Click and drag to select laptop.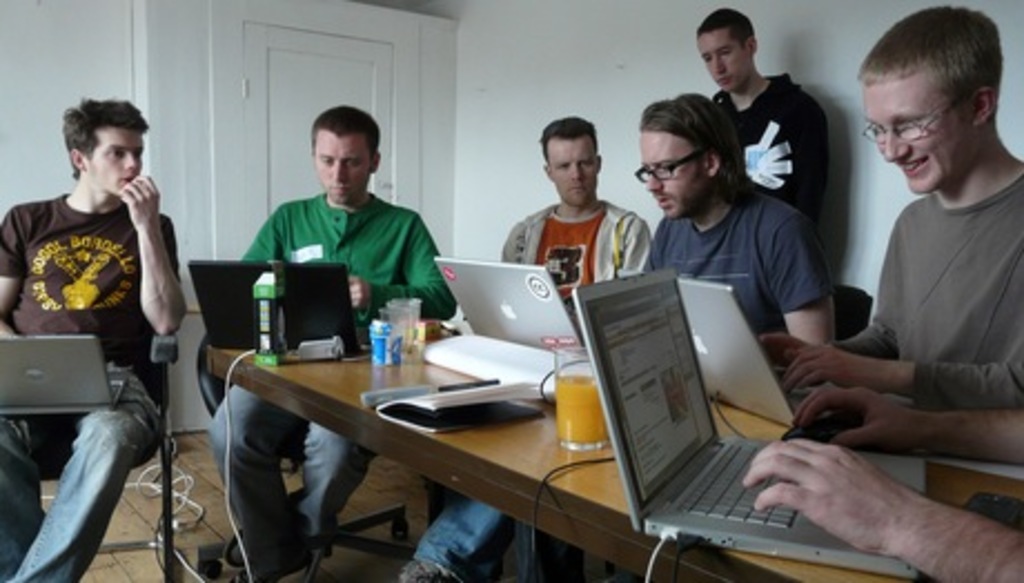
Selection: bbox(187, 263, 372, 349).
